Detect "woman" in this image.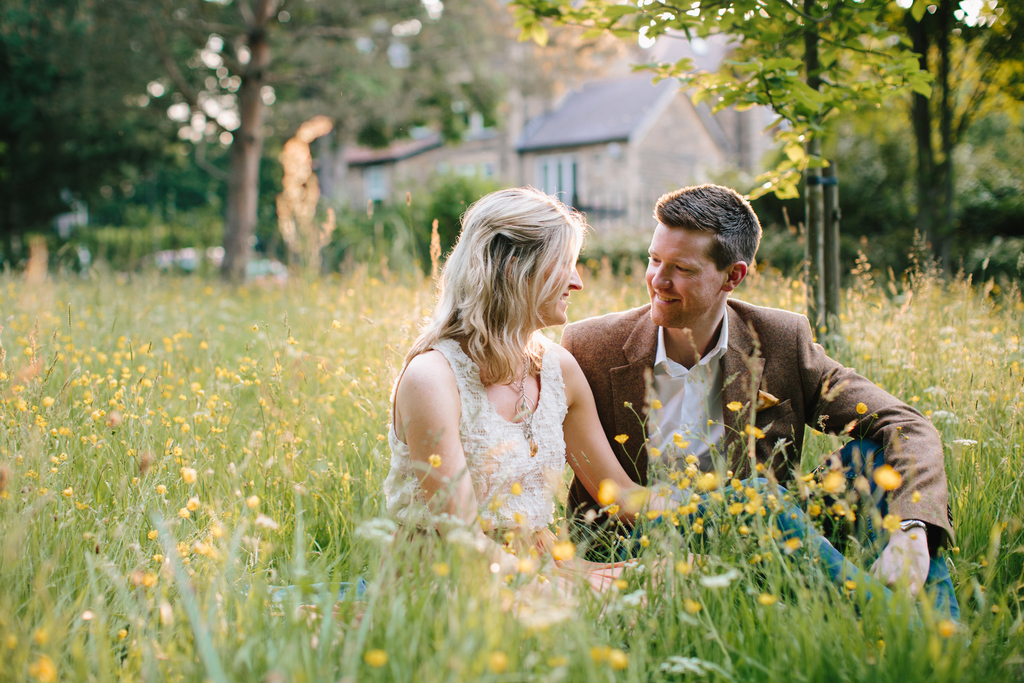
Detection: rect(374, 185, 998, 664).
